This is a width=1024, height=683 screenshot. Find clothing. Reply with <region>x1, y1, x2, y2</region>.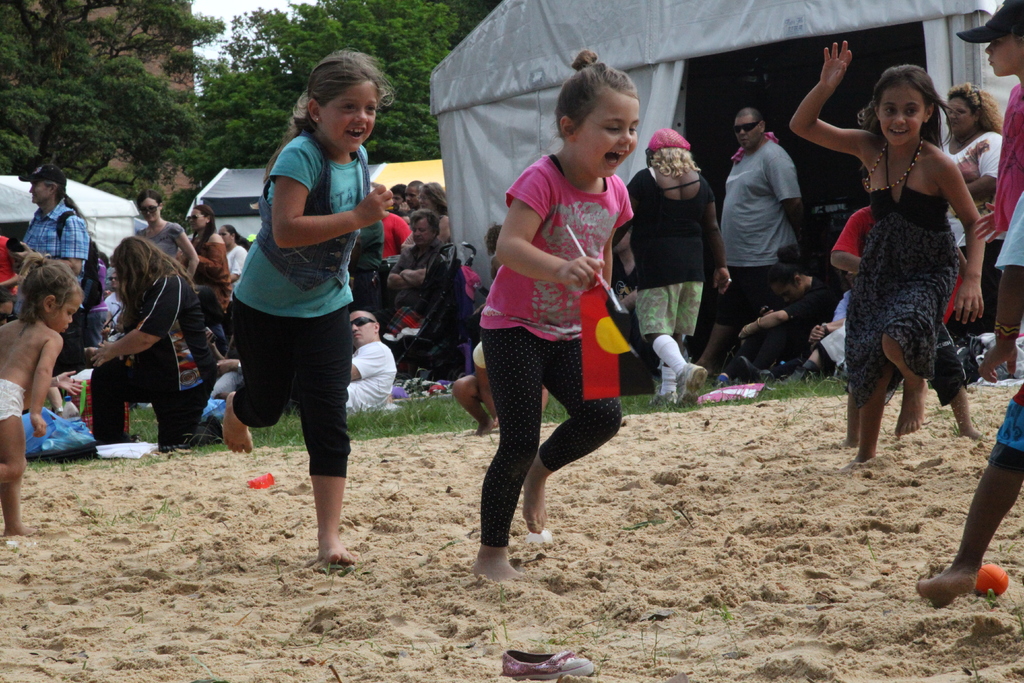
<region>136, 220, 179, 256</region>.
